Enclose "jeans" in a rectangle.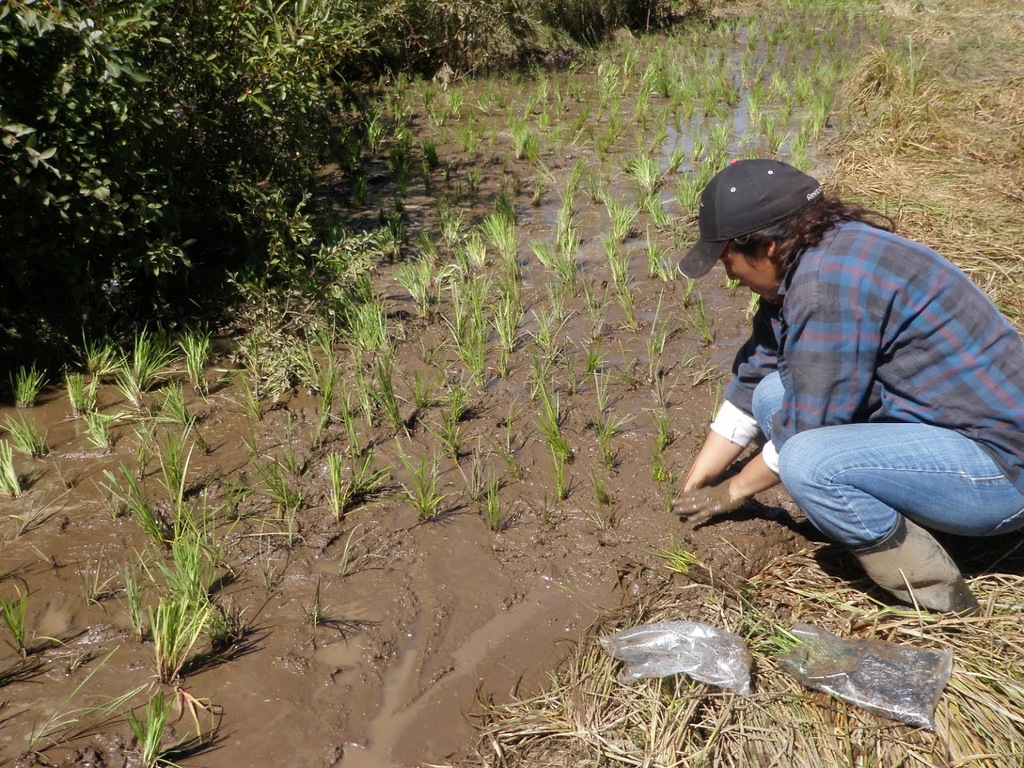
(left=753, top=369, right=1023, bottom=553).
